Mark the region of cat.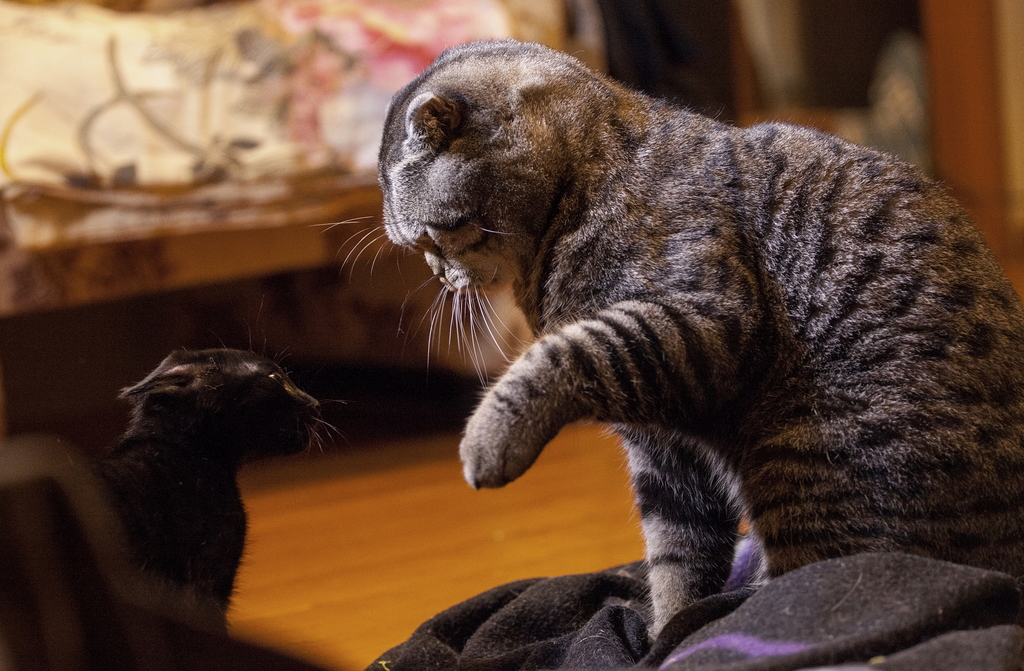
Region: locate(95, 300, 344, 632).
